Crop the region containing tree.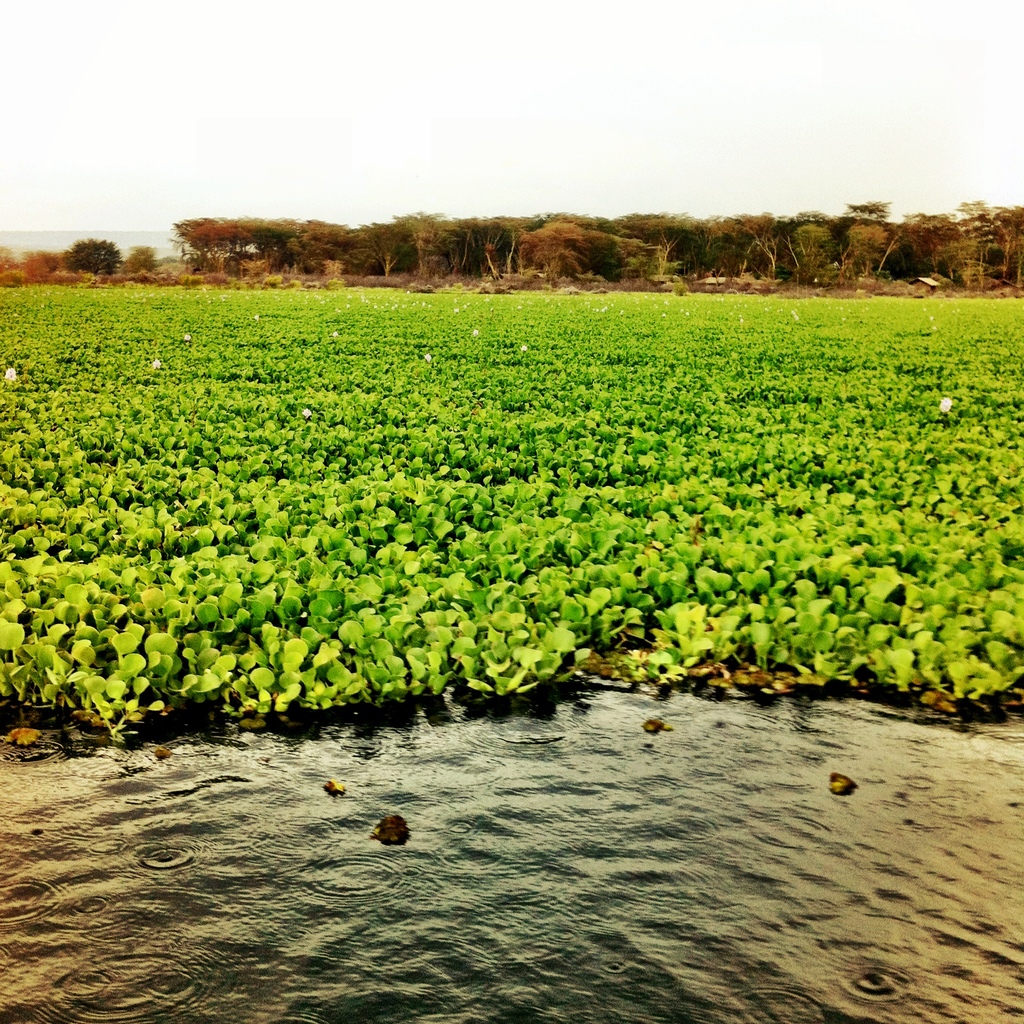
Crop region: x1=182, y1=216, x2=235, y2=279.
